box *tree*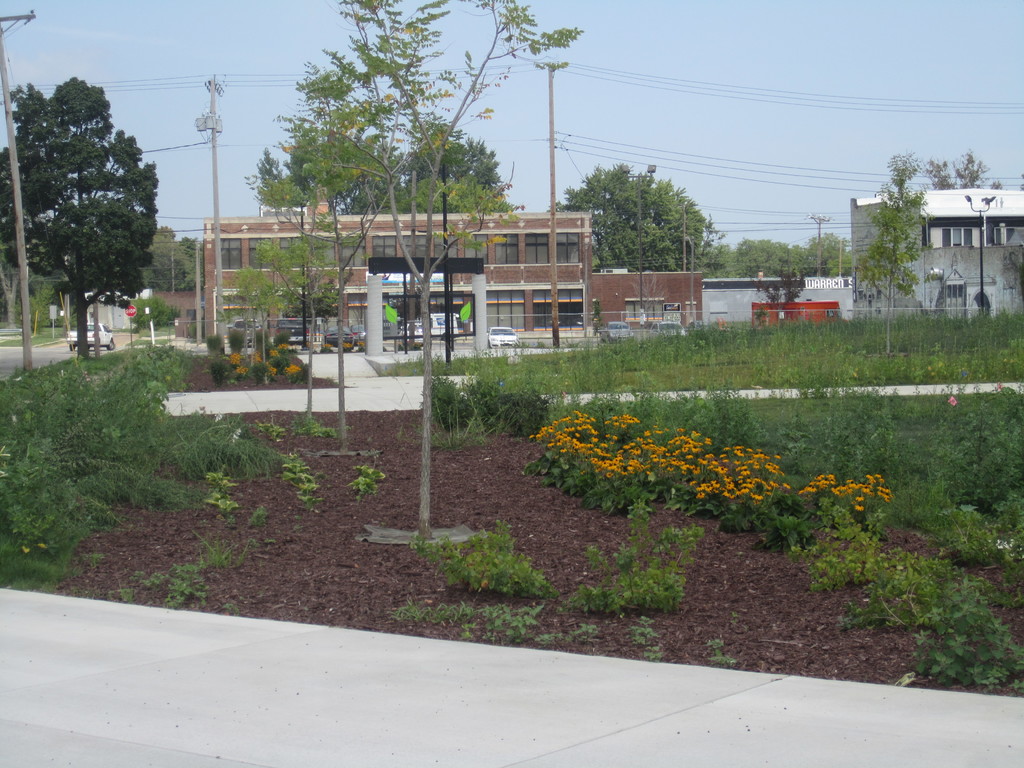
rect(540, 159, 717, 273)
